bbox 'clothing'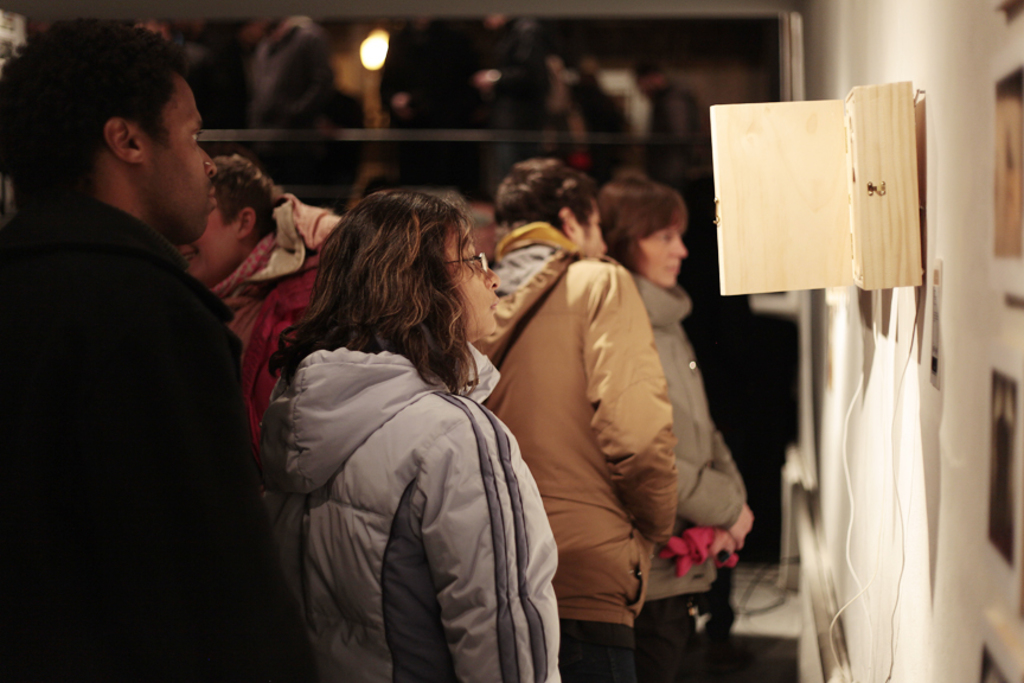
bbox(271, 345, 557, 682)
